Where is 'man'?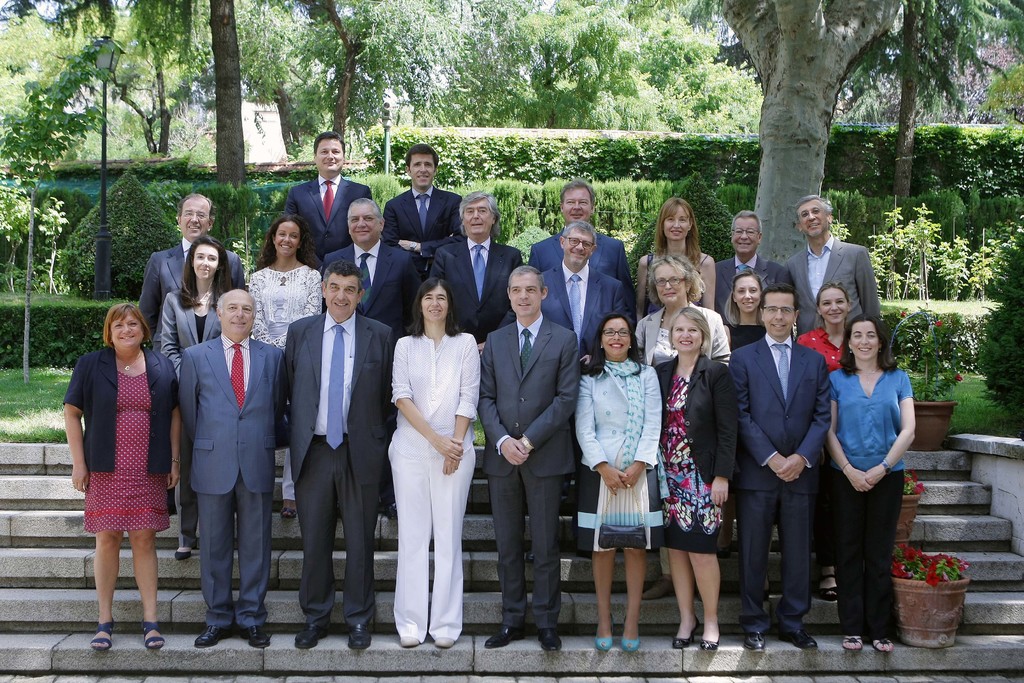
(525,222,636,563).
